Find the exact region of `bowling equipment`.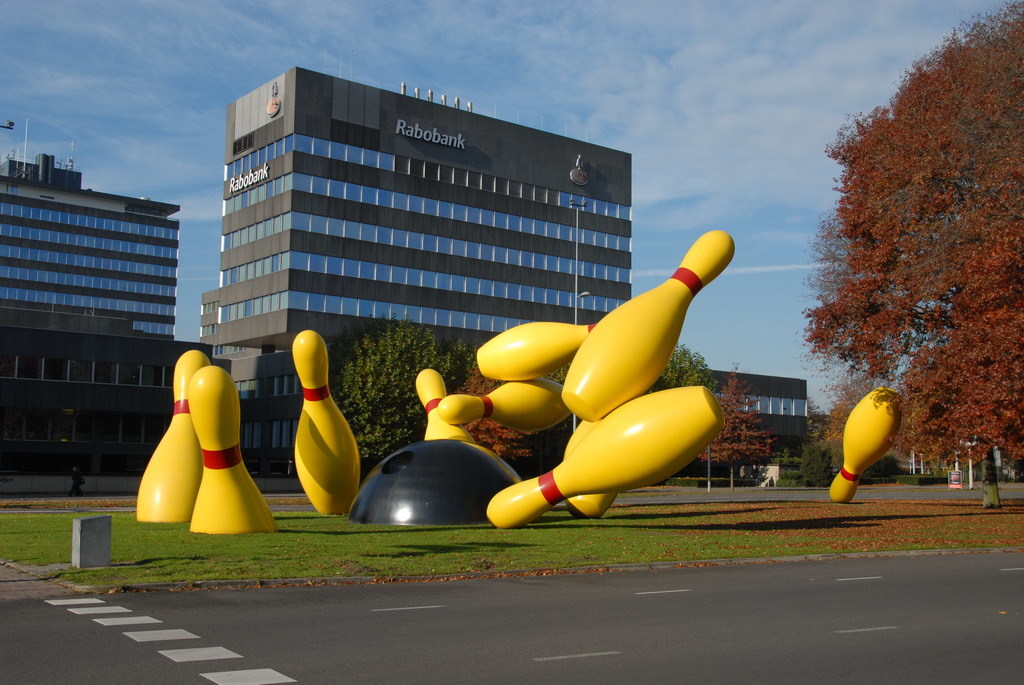
Exact region: locate(131, 349, 215, 528).
